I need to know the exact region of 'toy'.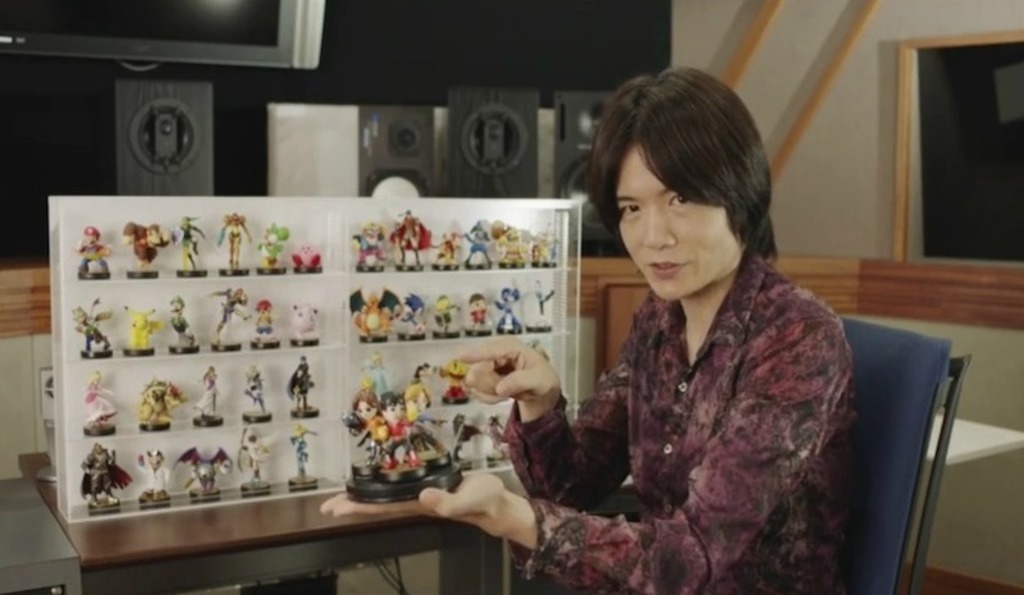
Region: select_region(436, 233, 460, 271).
